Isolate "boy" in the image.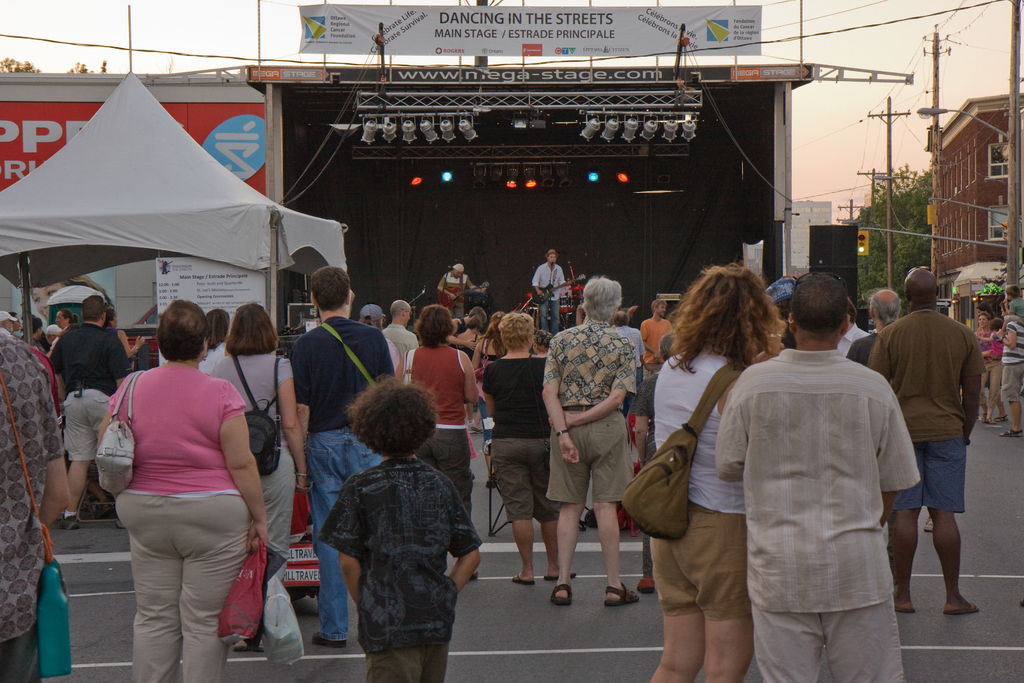
Isolated region: 319, 377, 485, 682.
